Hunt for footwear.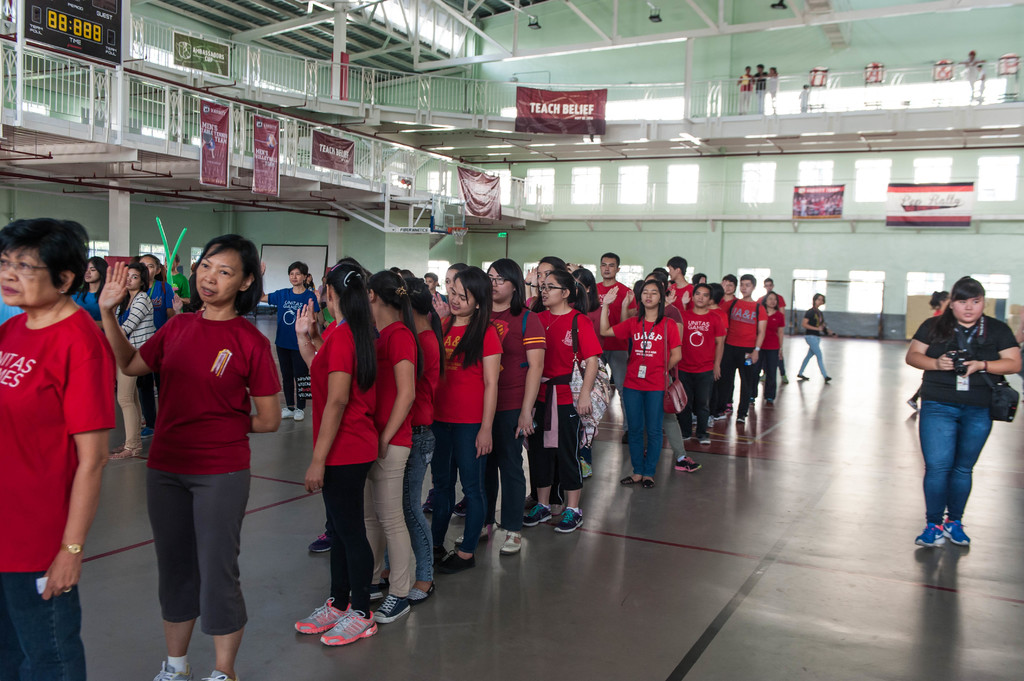
Hunted down at 372 594 412 628.
